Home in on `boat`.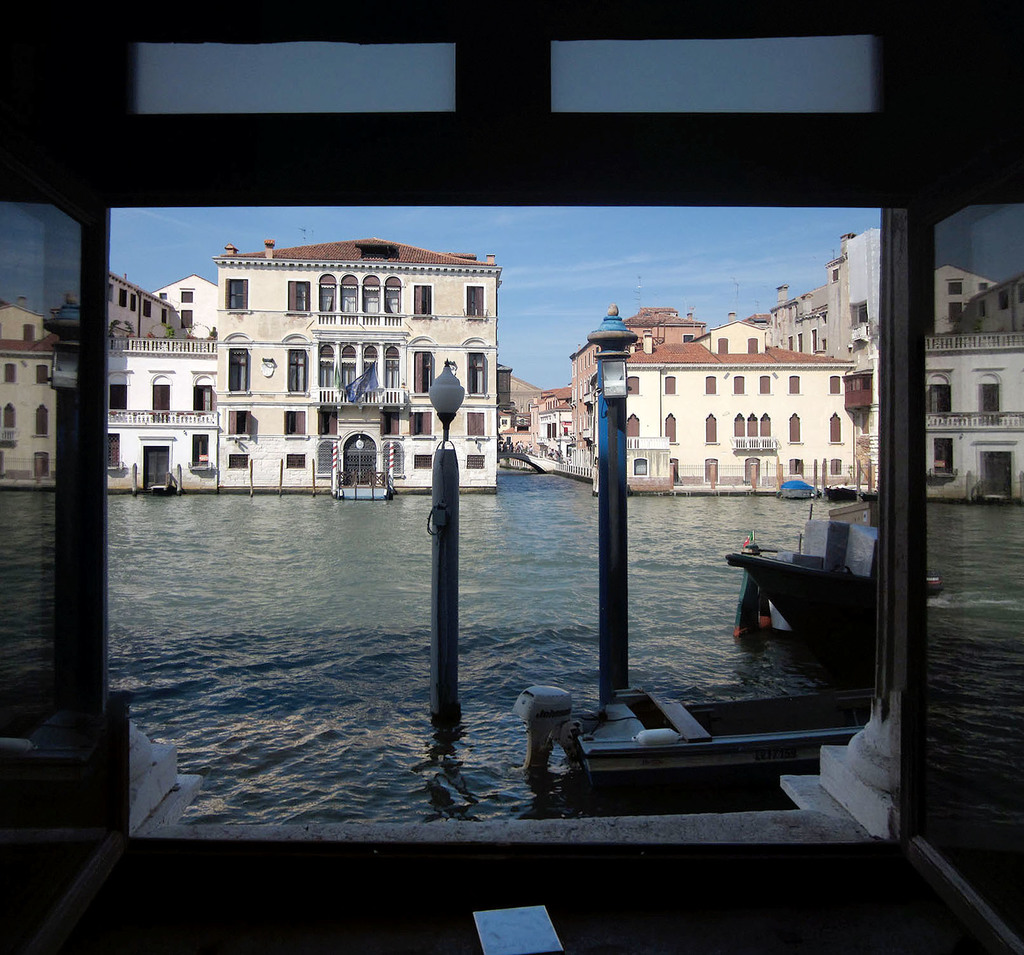
Homed in at left=513, top=683, right=879, bottom=785.
